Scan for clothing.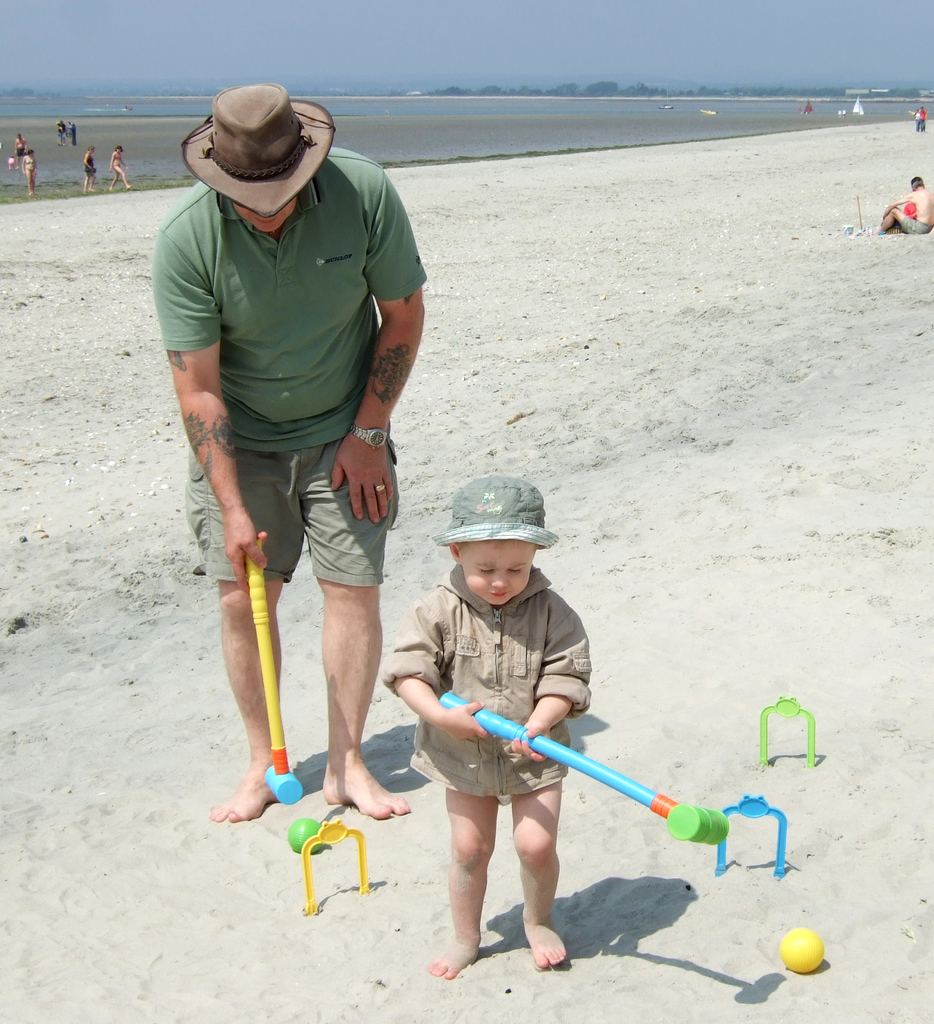
Scan result: region(380, 564, 590, 797).
